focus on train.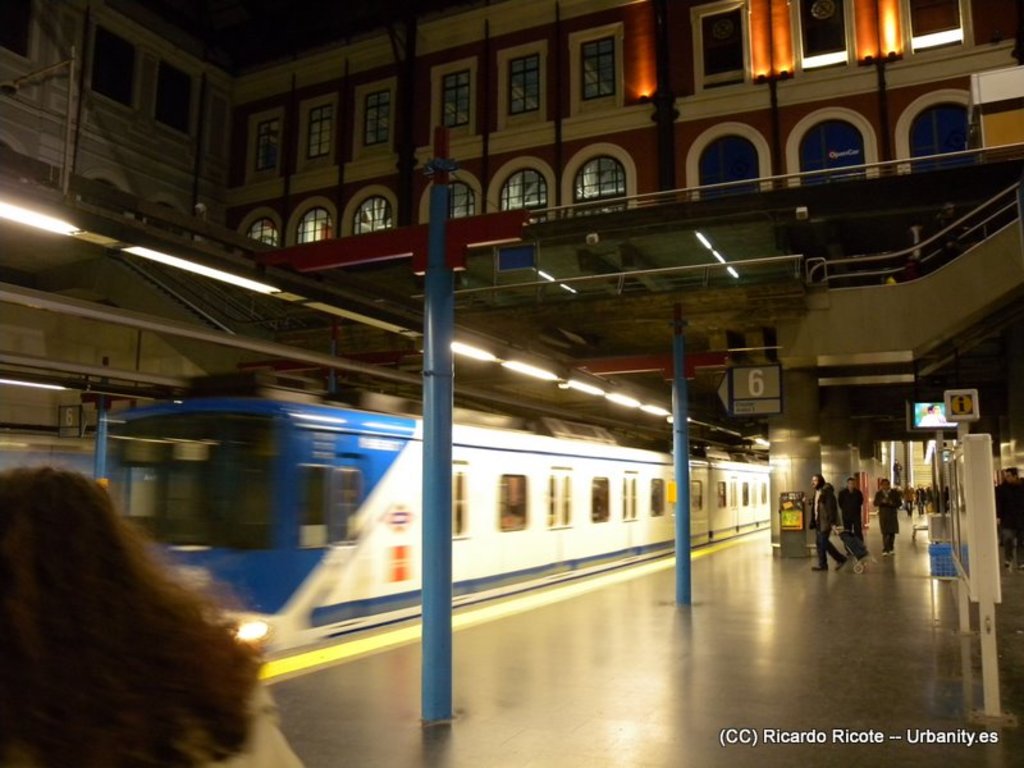
Focused at BBox(91, 392, 776, 666).
